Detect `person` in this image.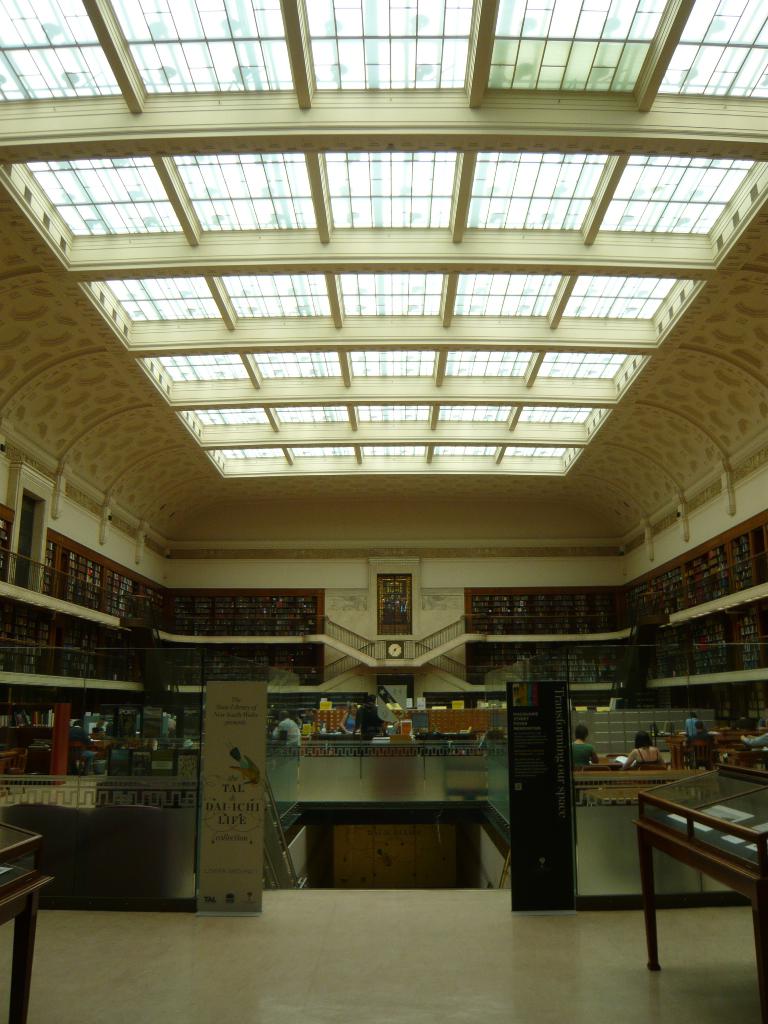
Detection: (x1=628, y1=734, x2=666, y2=767).
